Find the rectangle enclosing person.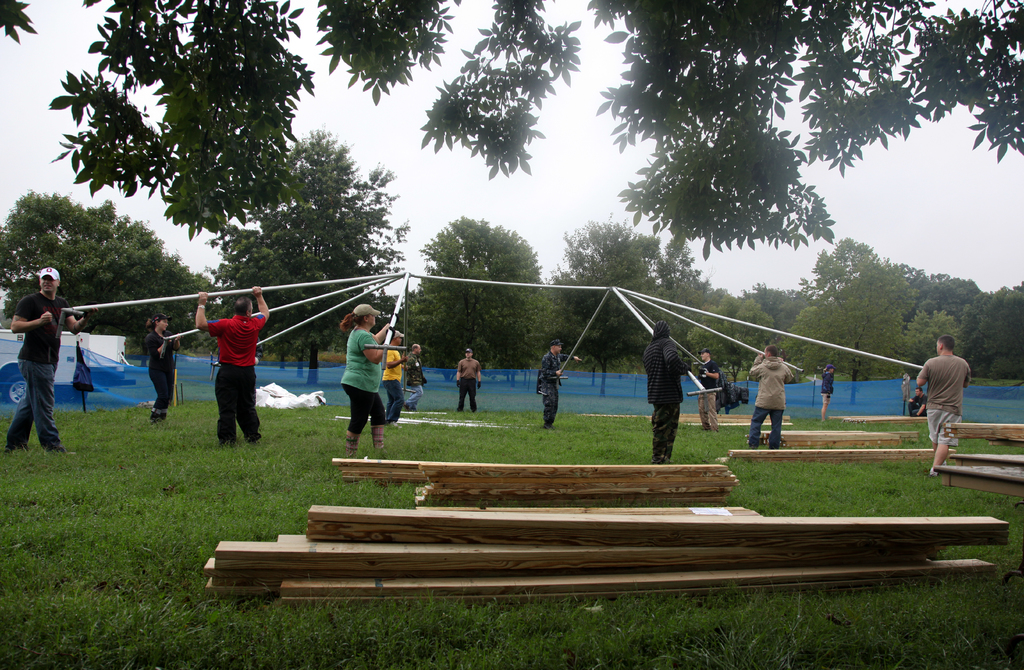
Rect(455, 341, 486, 414).
